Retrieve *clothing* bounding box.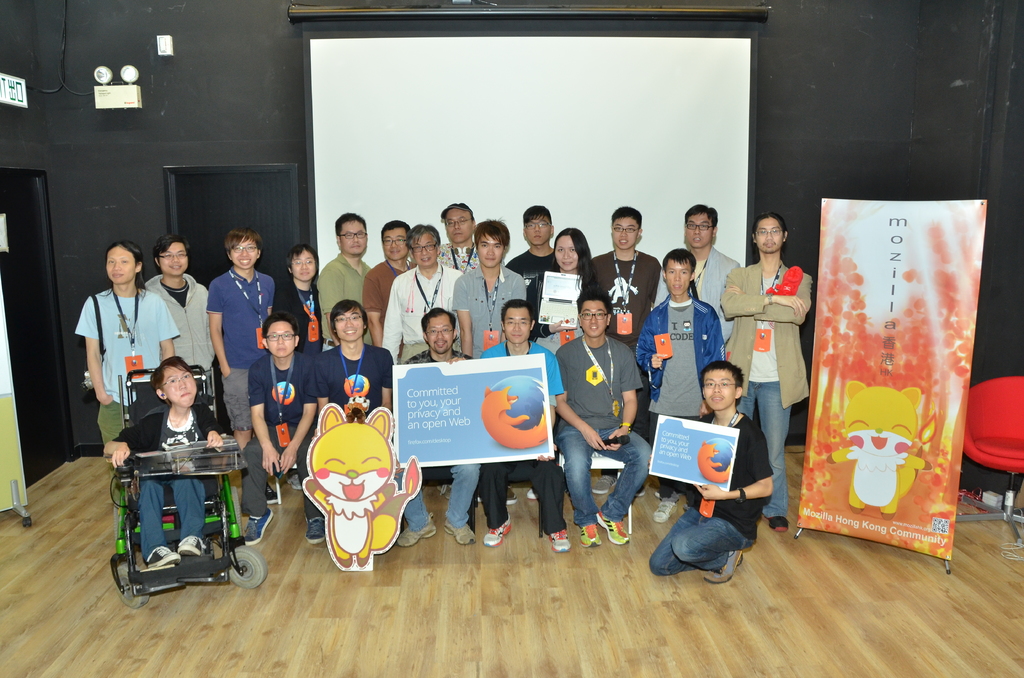
Bounding box: x1=399, y1=348, x2=488, y2=524.
